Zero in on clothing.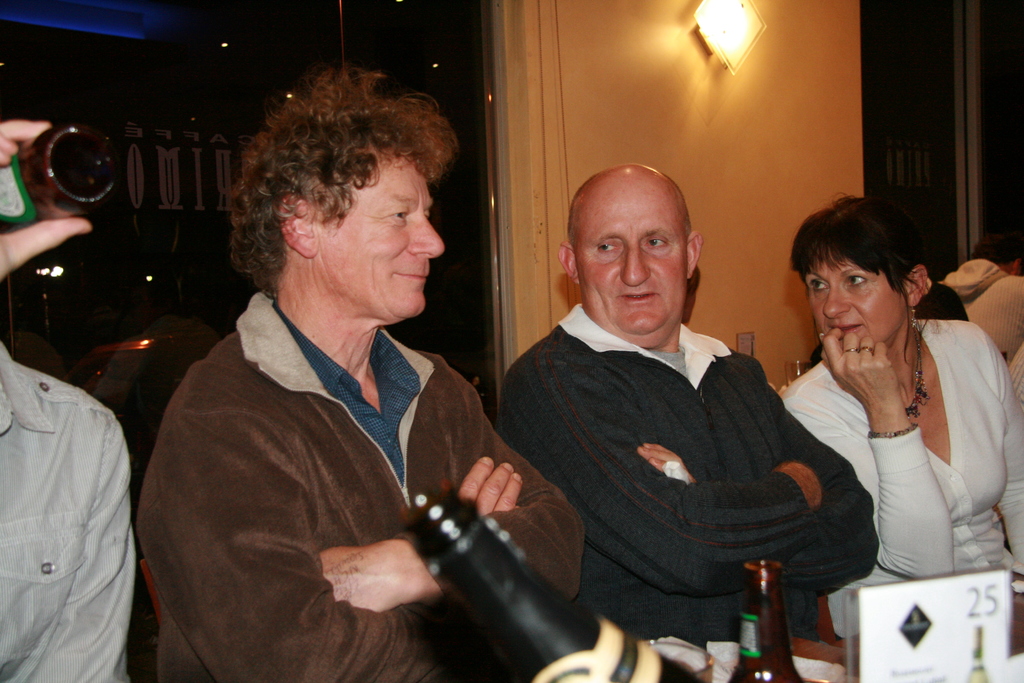
Zeroed in: select_region(499, 300, 883, 674).
